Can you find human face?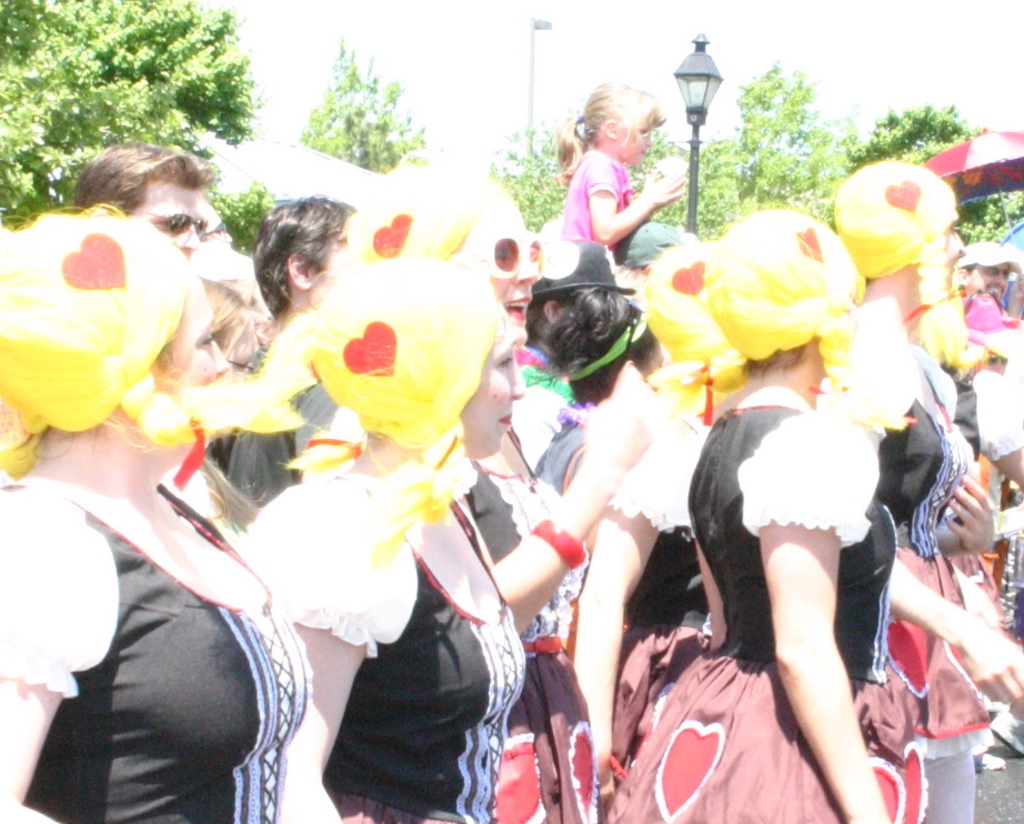
Yes, bounding box: crop(458, 319, 521, 454).
